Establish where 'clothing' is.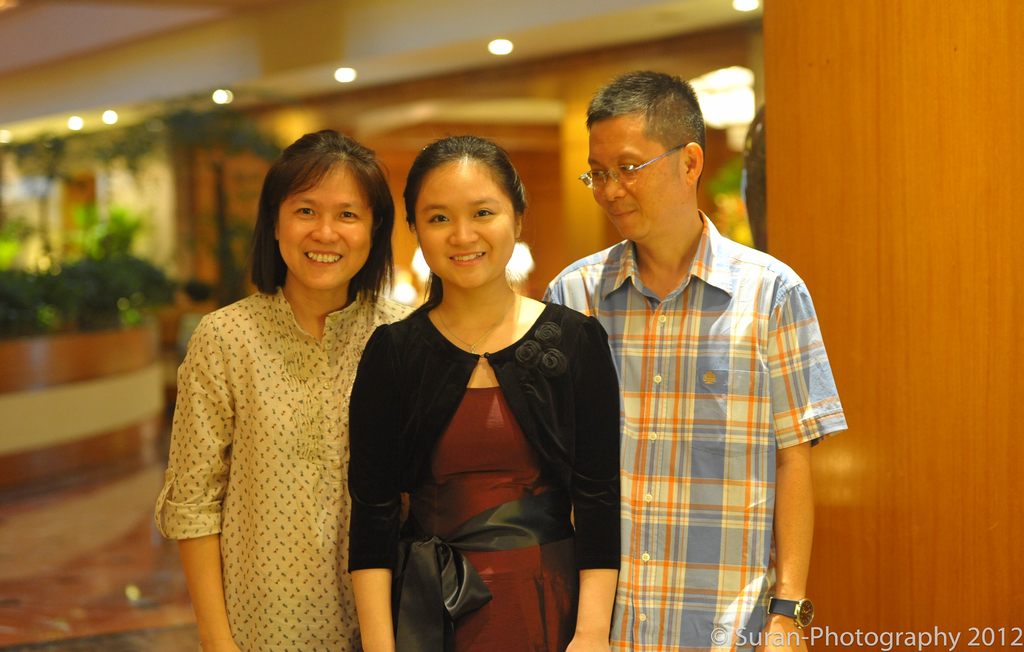
Established at box=[155, 285, 415, 651].
